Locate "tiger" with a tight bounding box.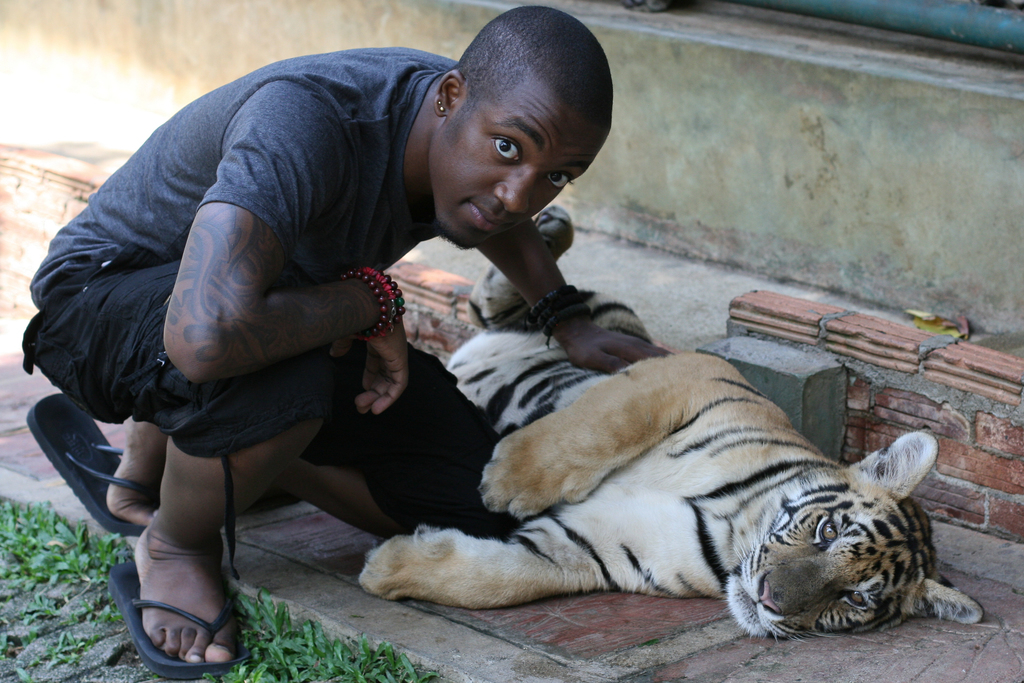
locate(356, 200, 987, 647).
